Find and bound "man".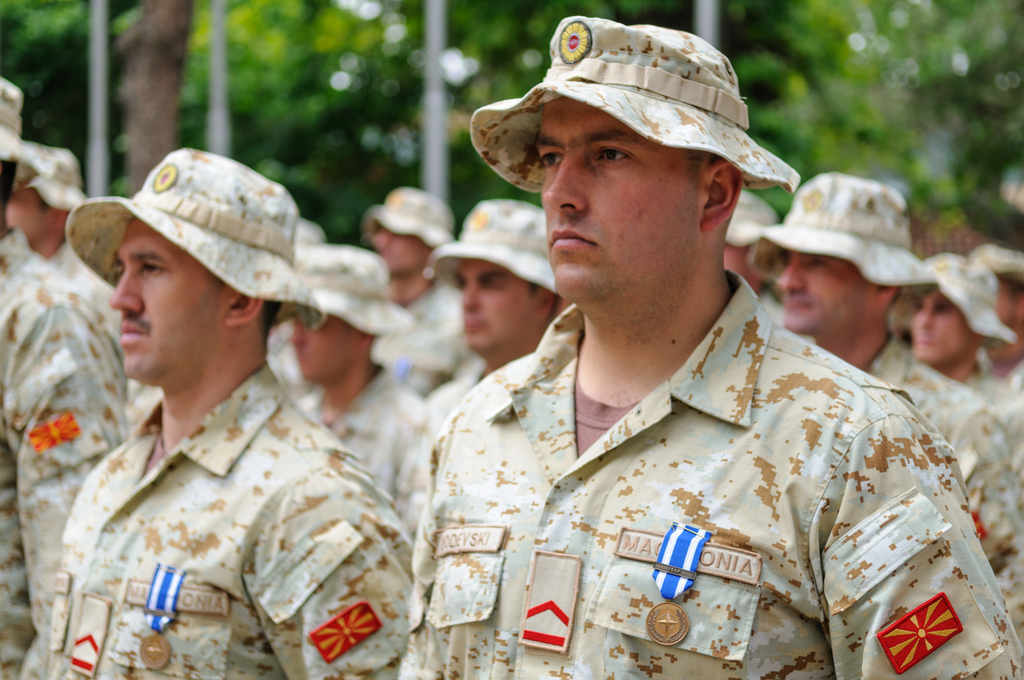
Bound: (left=45, top=158, right=415, bottom=679).
